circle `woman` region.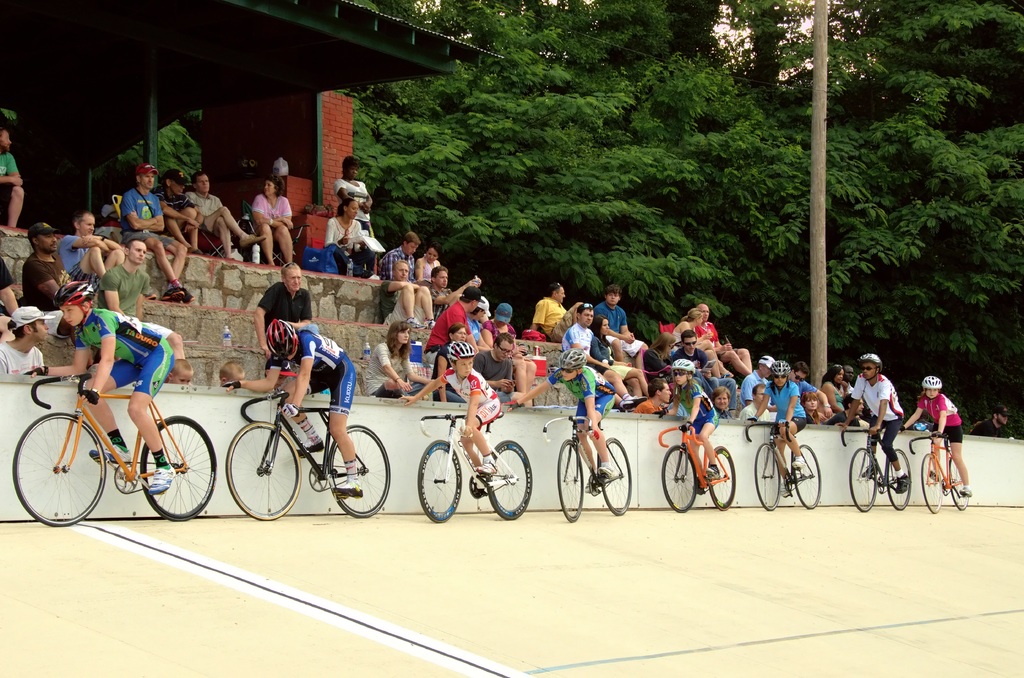
Region: x1=367, y1=313, x2=435, y2=401.
